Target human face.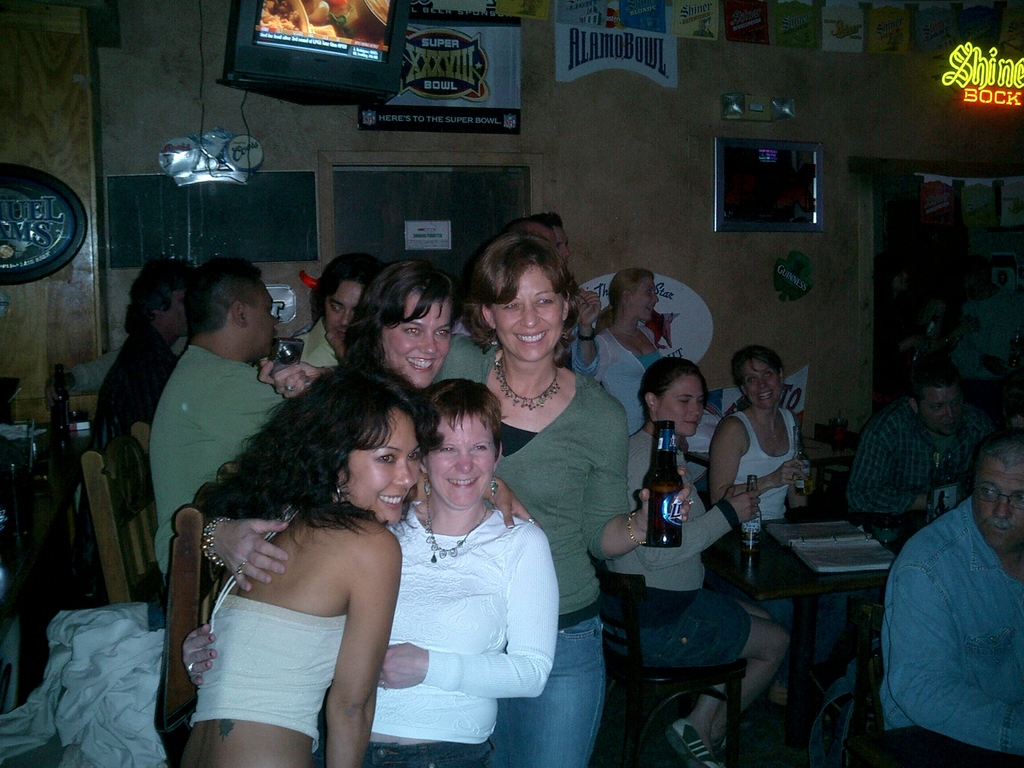
Target region: <bbox>890, 264, 913, 292</bbox>.
